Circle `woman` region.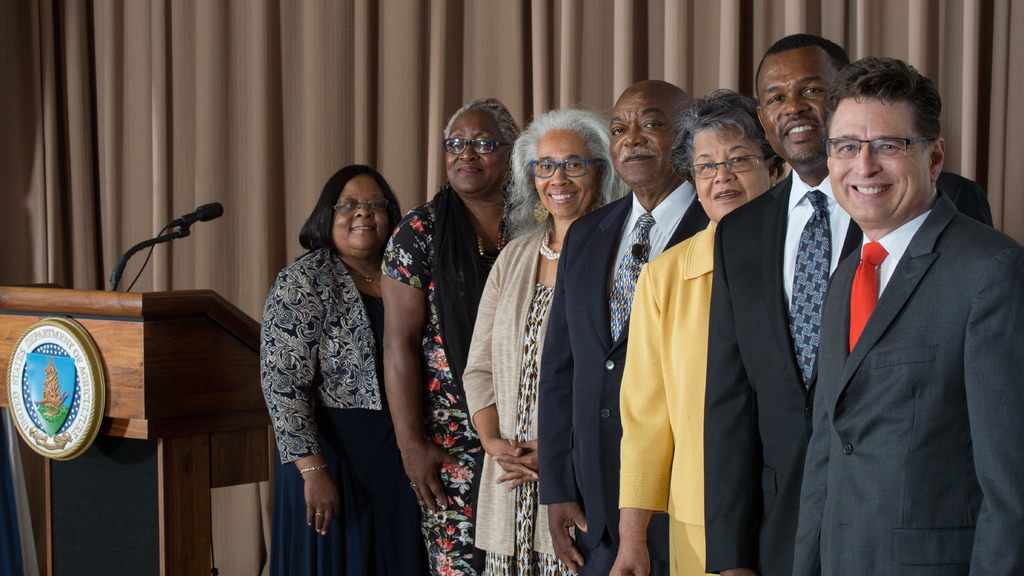
Region: l=387, t=100, r=523, b=575.
